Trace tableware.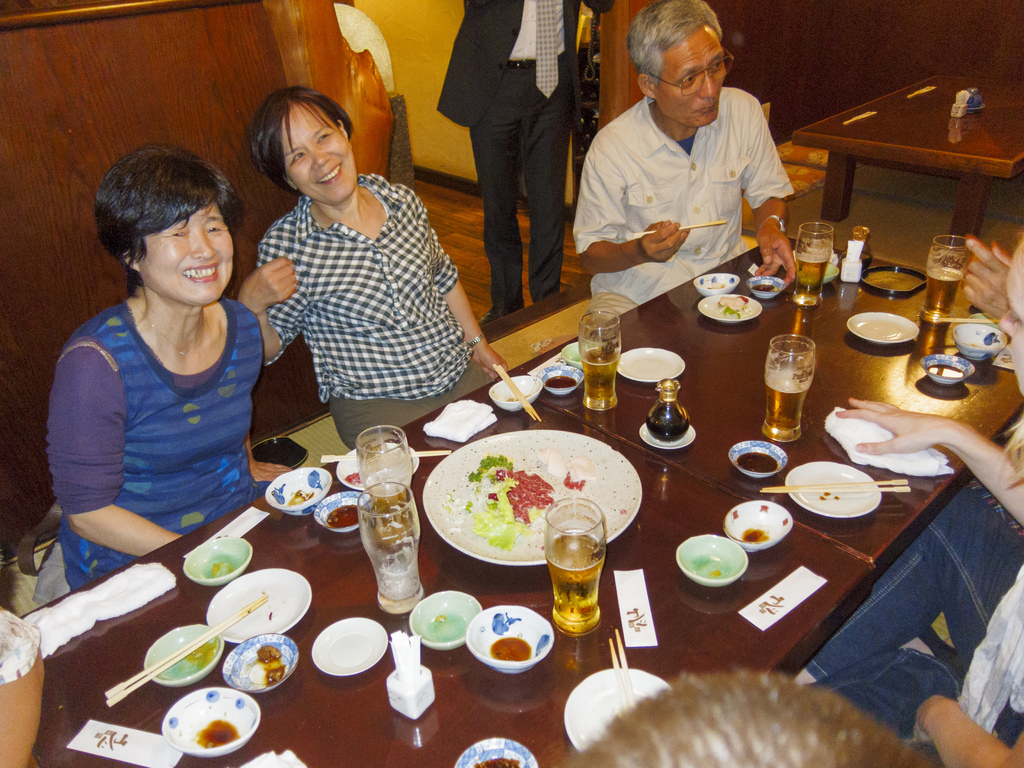
Traced to x1=797 y1=262 x2=837 y2=284.
